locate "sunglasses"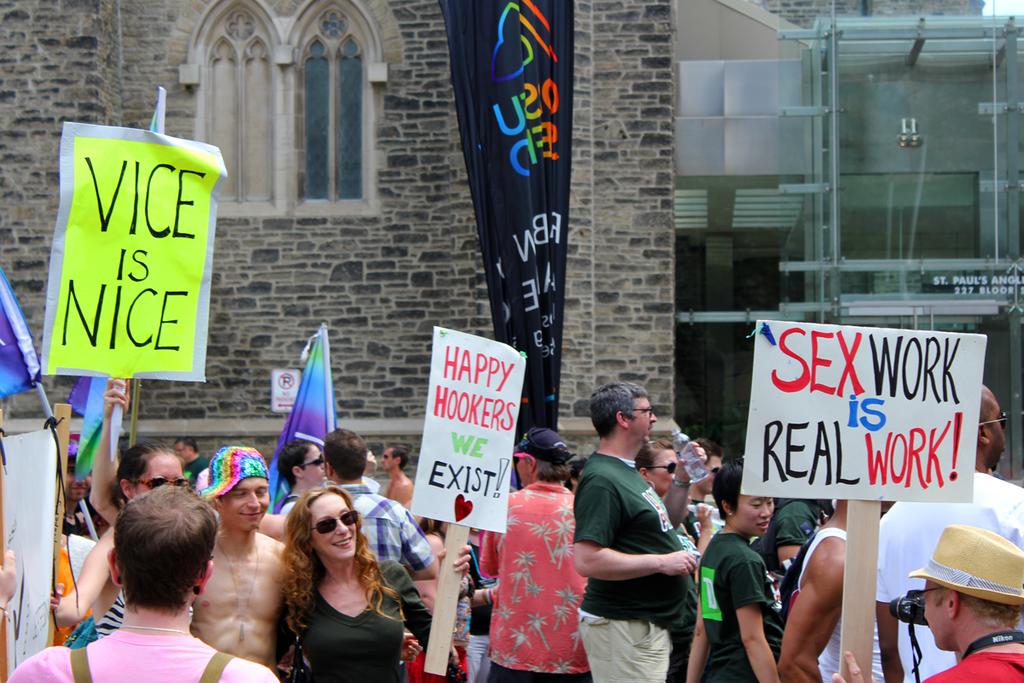
<bbox>311, 510, 358, 535</bbox>
